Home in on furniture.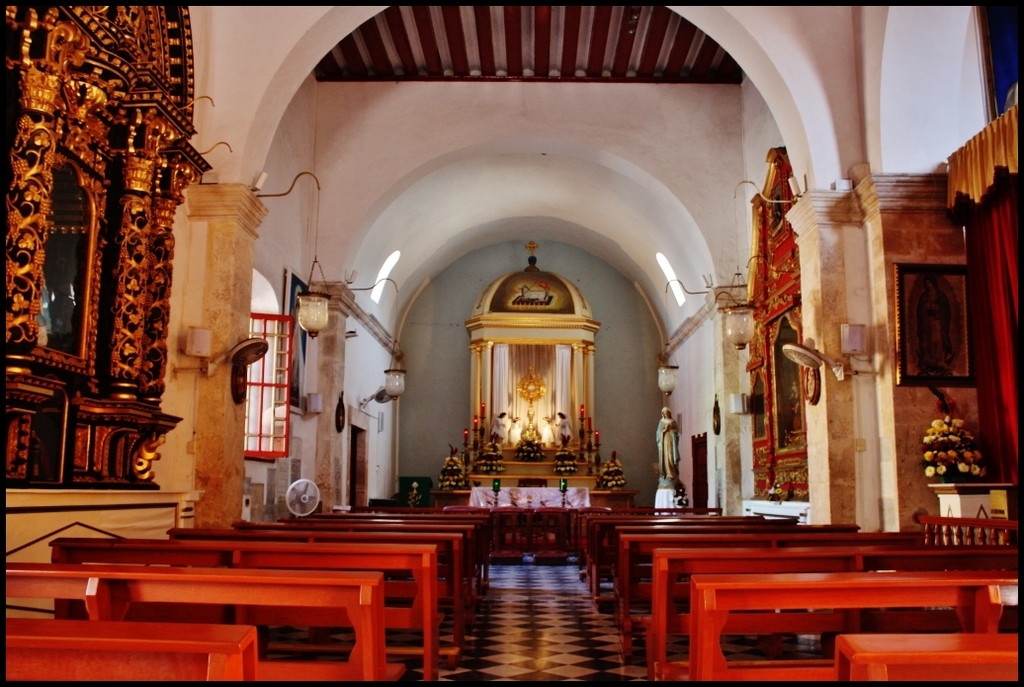
Homed in at BBox(592, 485, 638, 504).
